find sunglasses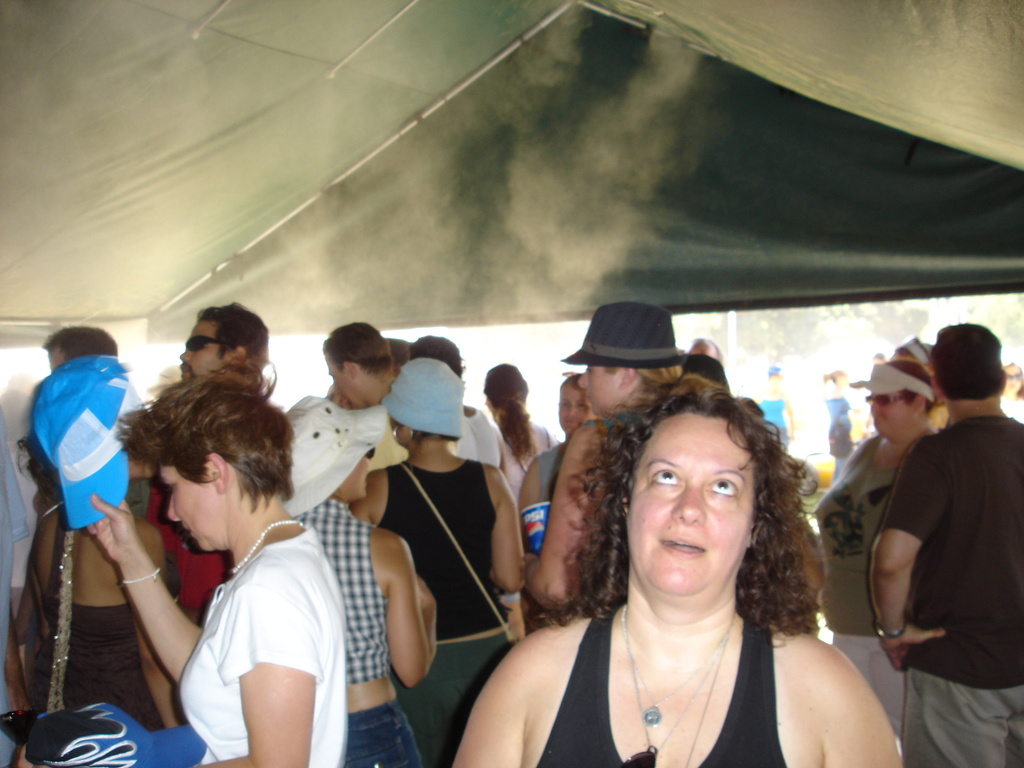
[left=185, top=333, right=228, bottom=355]
